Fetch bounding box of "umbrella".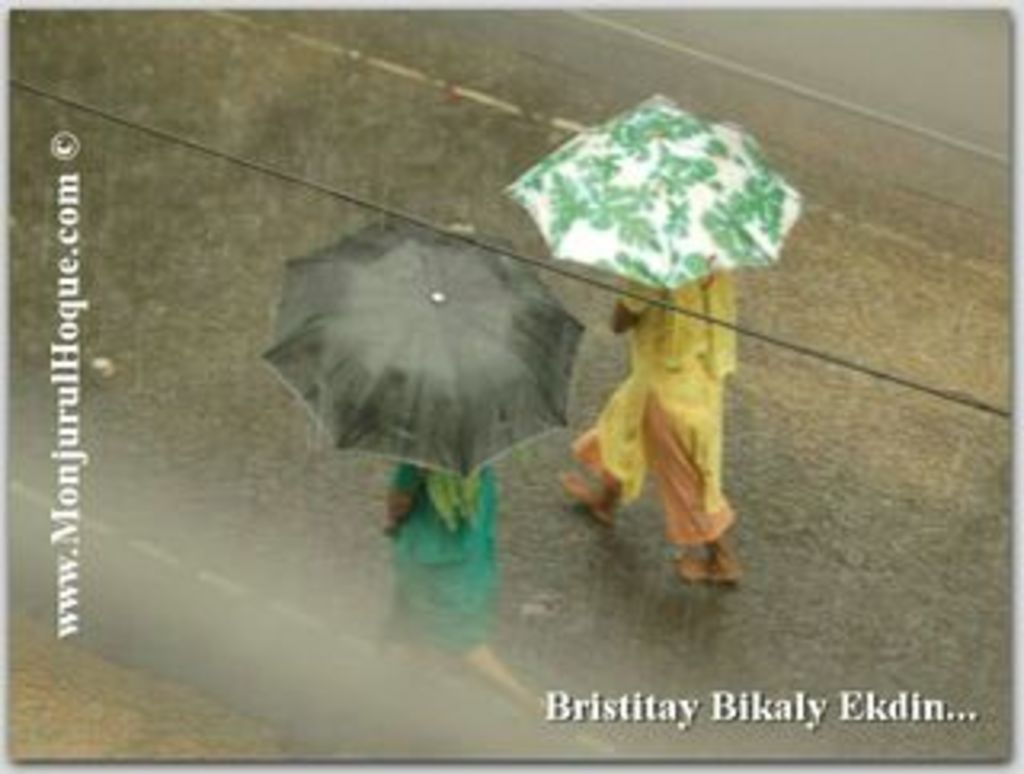
Bbox: region(262, 195, 598, 512).
